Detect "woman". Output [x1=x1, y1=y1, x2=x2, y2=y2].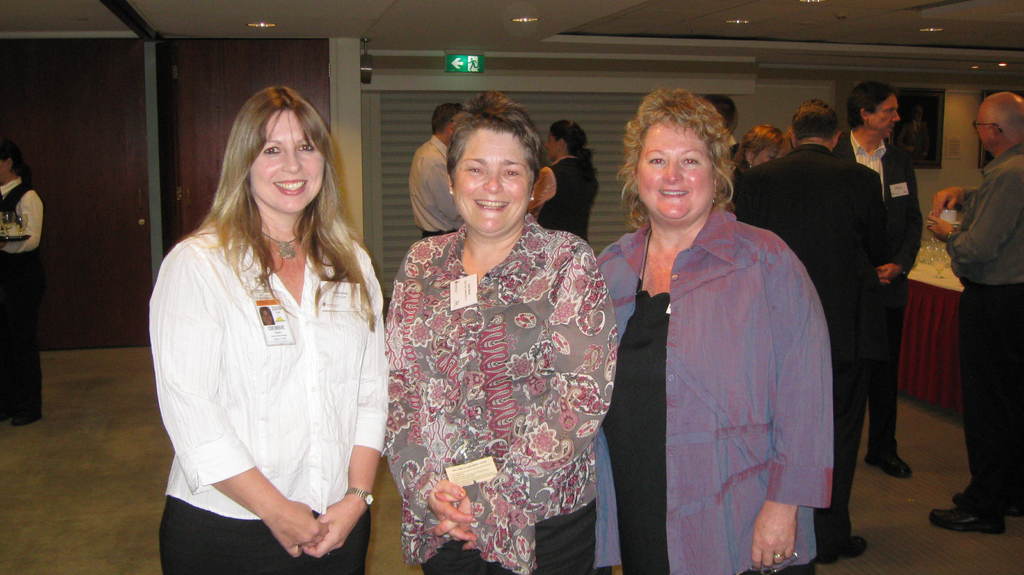
[x1=729, y1=124, x2=791, y2=172].
